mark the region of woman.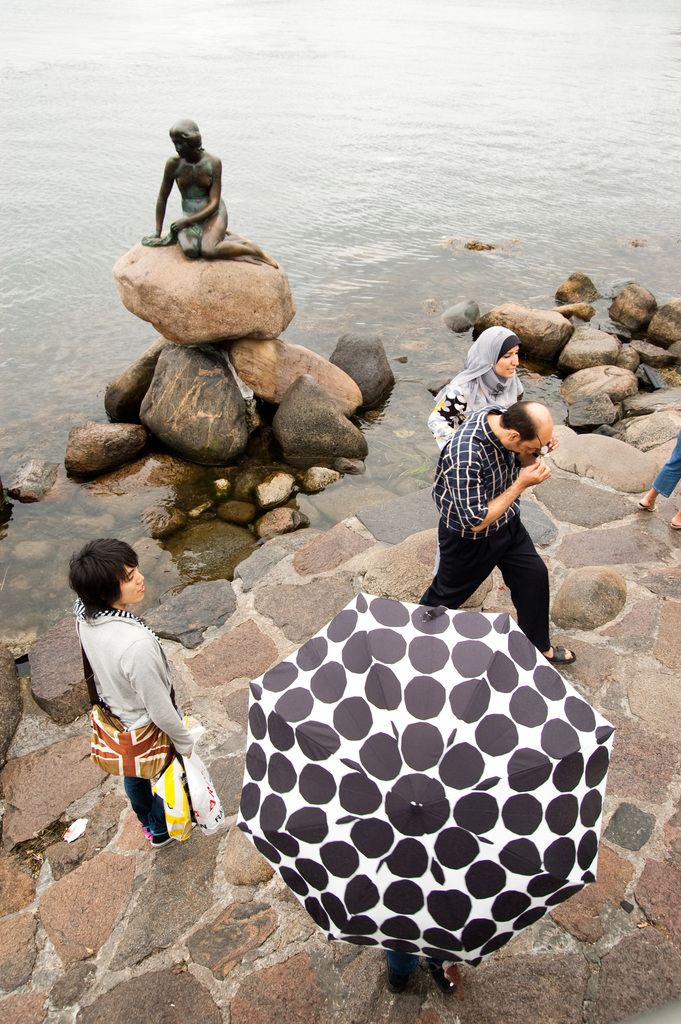
Region: 78,546,212,874.
